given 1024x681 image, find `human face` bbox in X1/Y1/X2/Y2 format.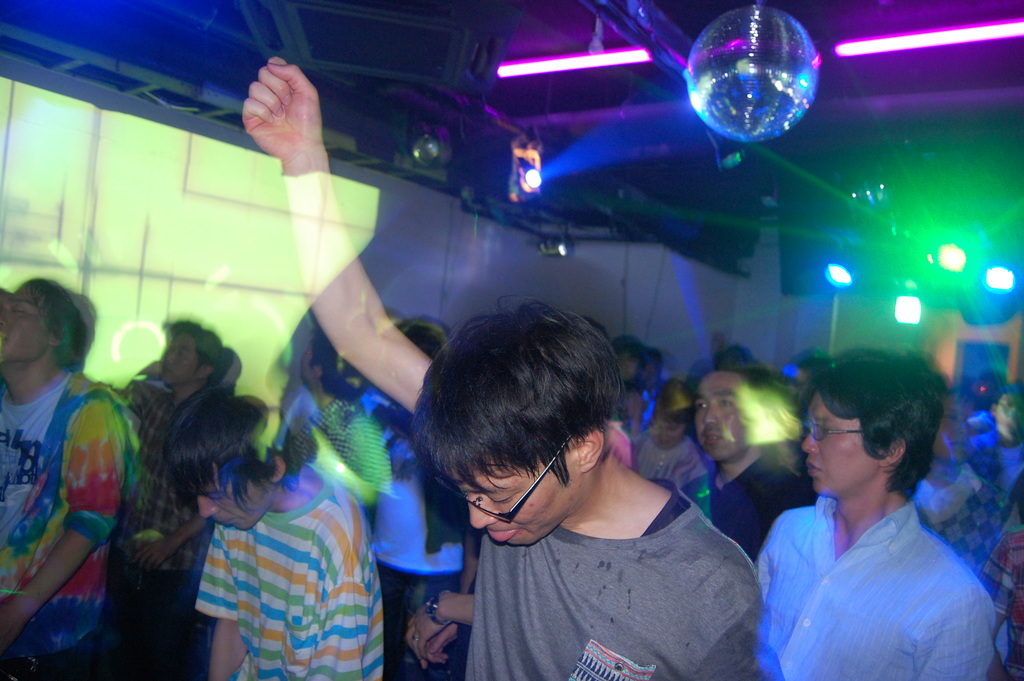
696/370/757/465.
